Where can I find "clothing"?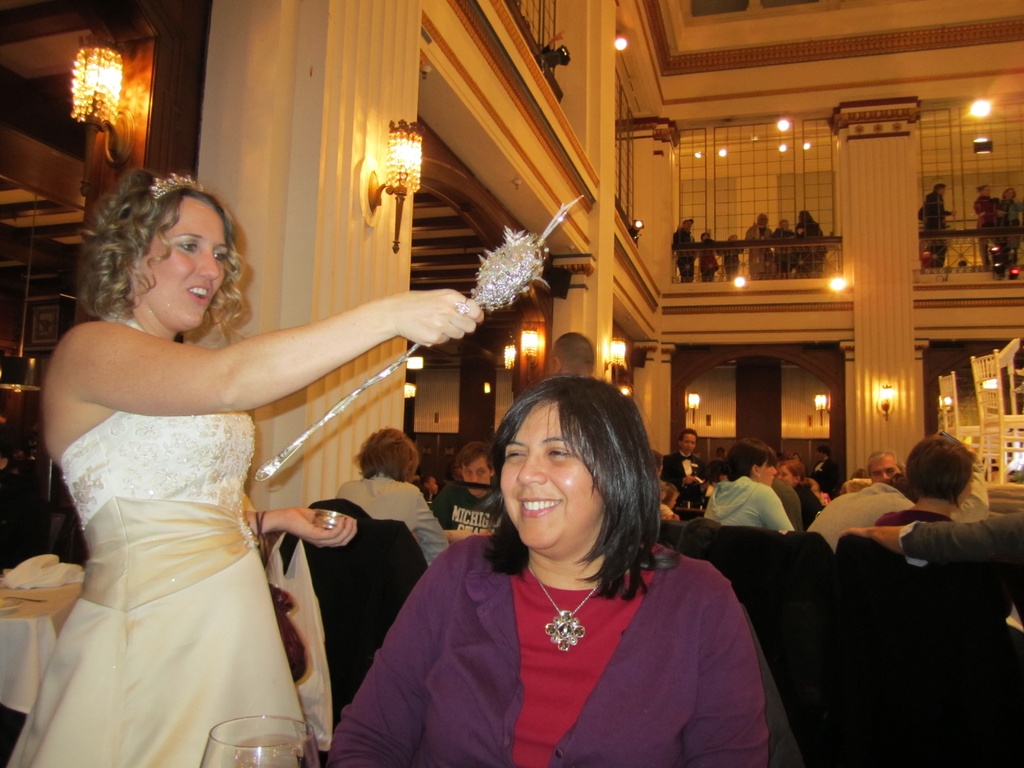
You can find it at x1=876, y1=498, x2=962, y2=534.
